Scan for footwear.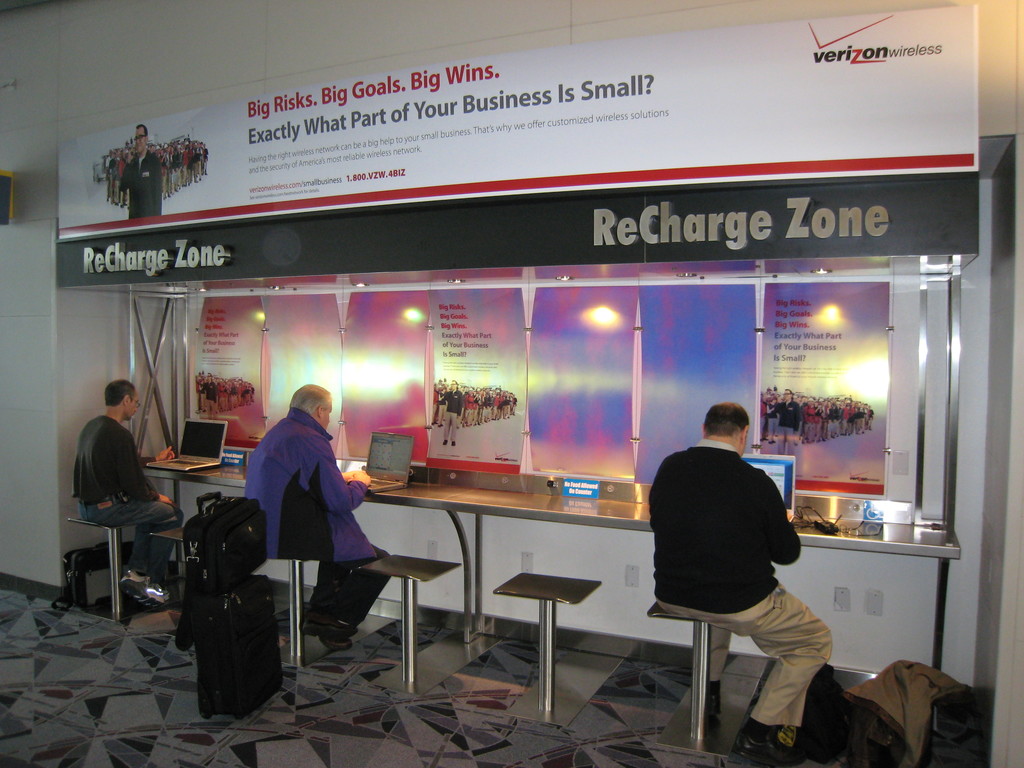
Scan result: [left=728, top=720, right=807, bottom=767].
